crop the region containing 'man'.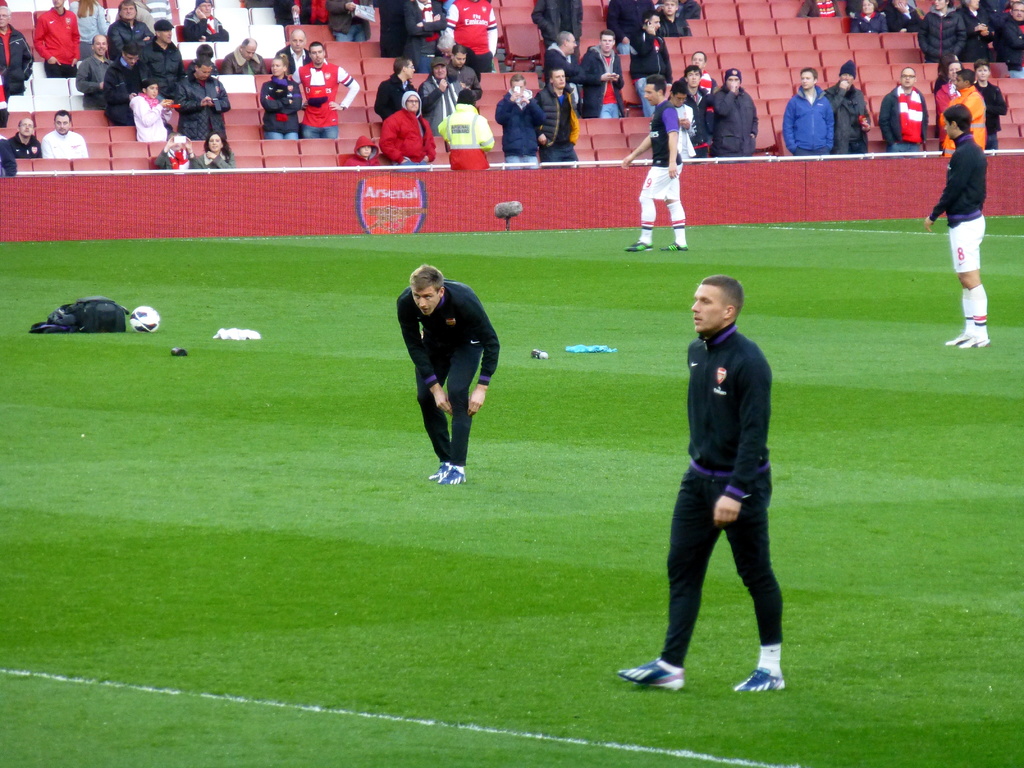
Crop region: crop(653, 266, 794, 694).
